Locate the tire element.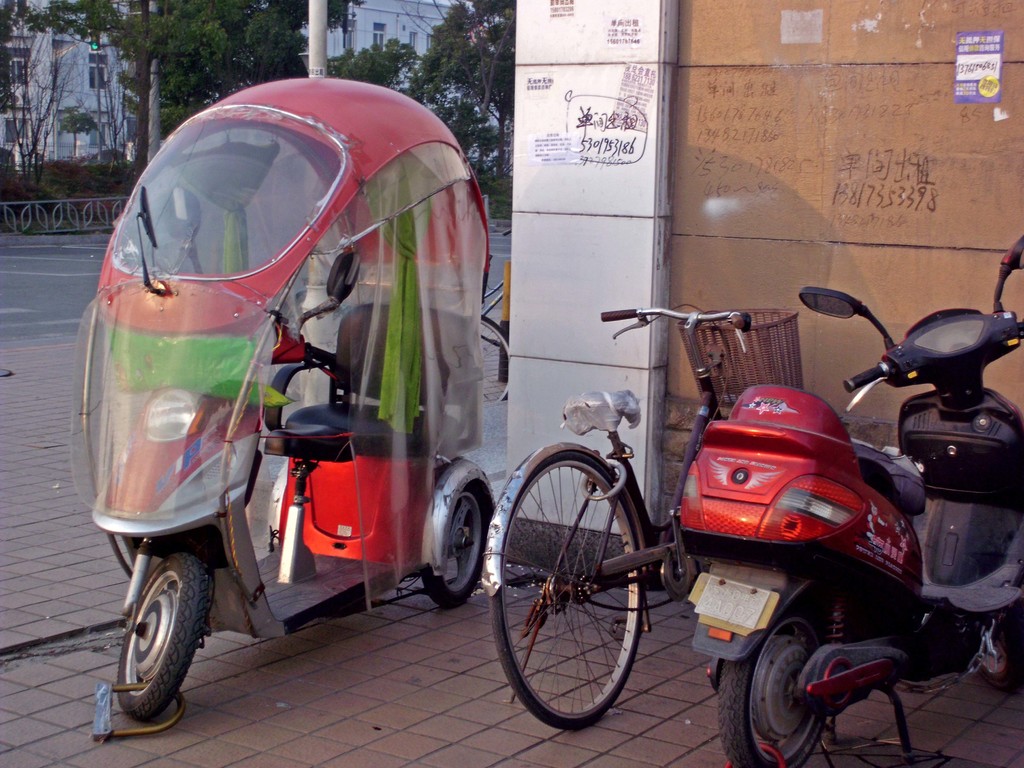
Element bbox: box(428, 479, 495, 613).
